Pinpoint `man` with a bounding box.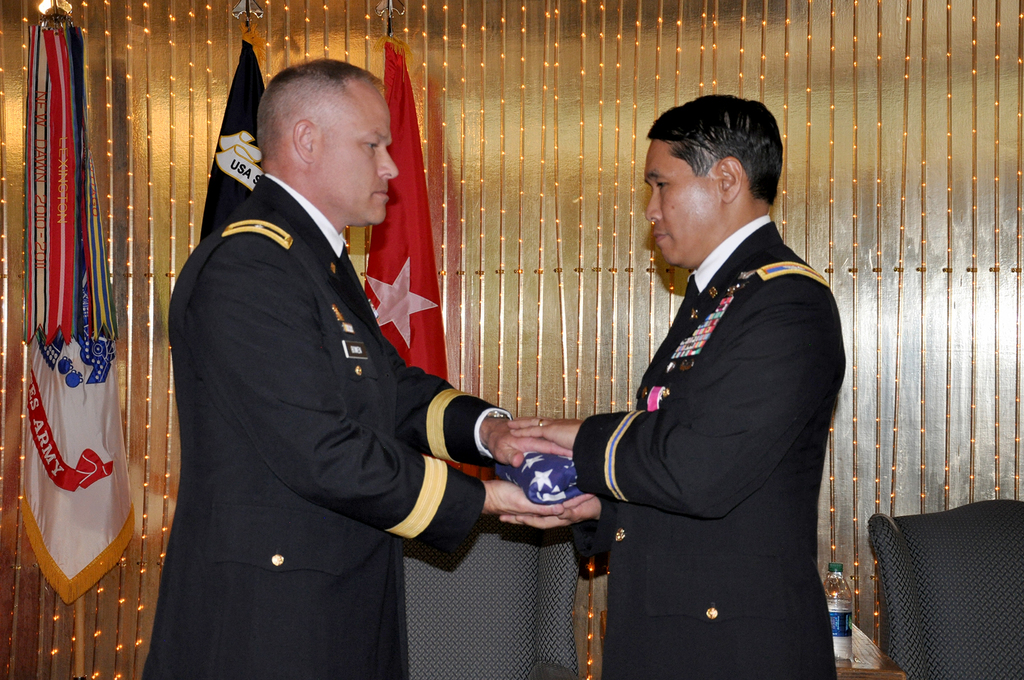
box(568, 85, 854, 679).
